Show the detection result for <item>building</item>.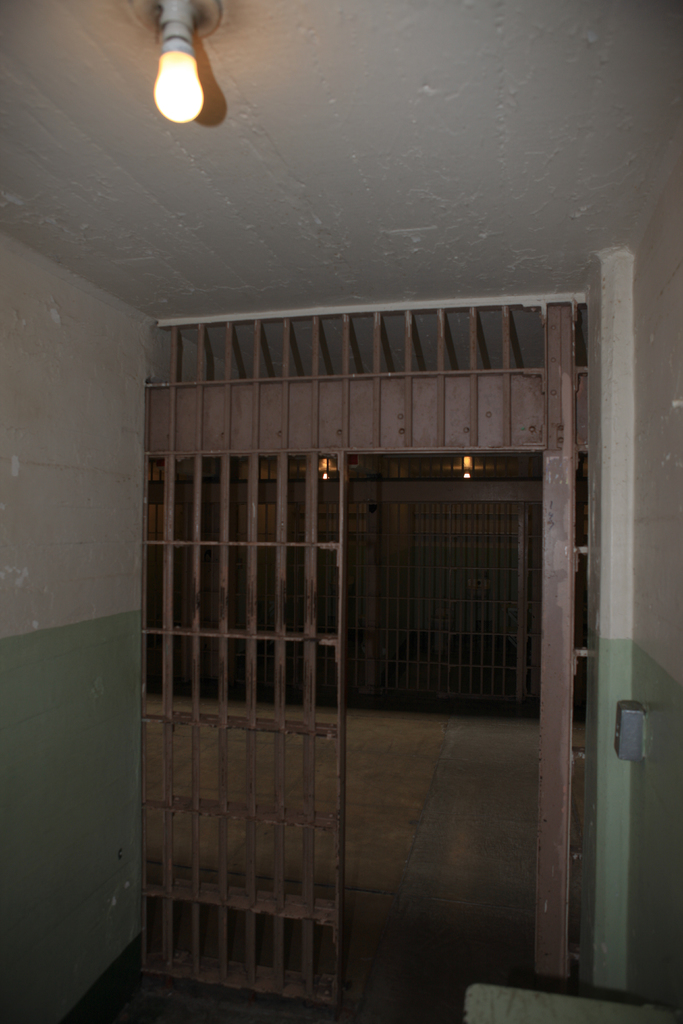
[0,0,682,1023].
